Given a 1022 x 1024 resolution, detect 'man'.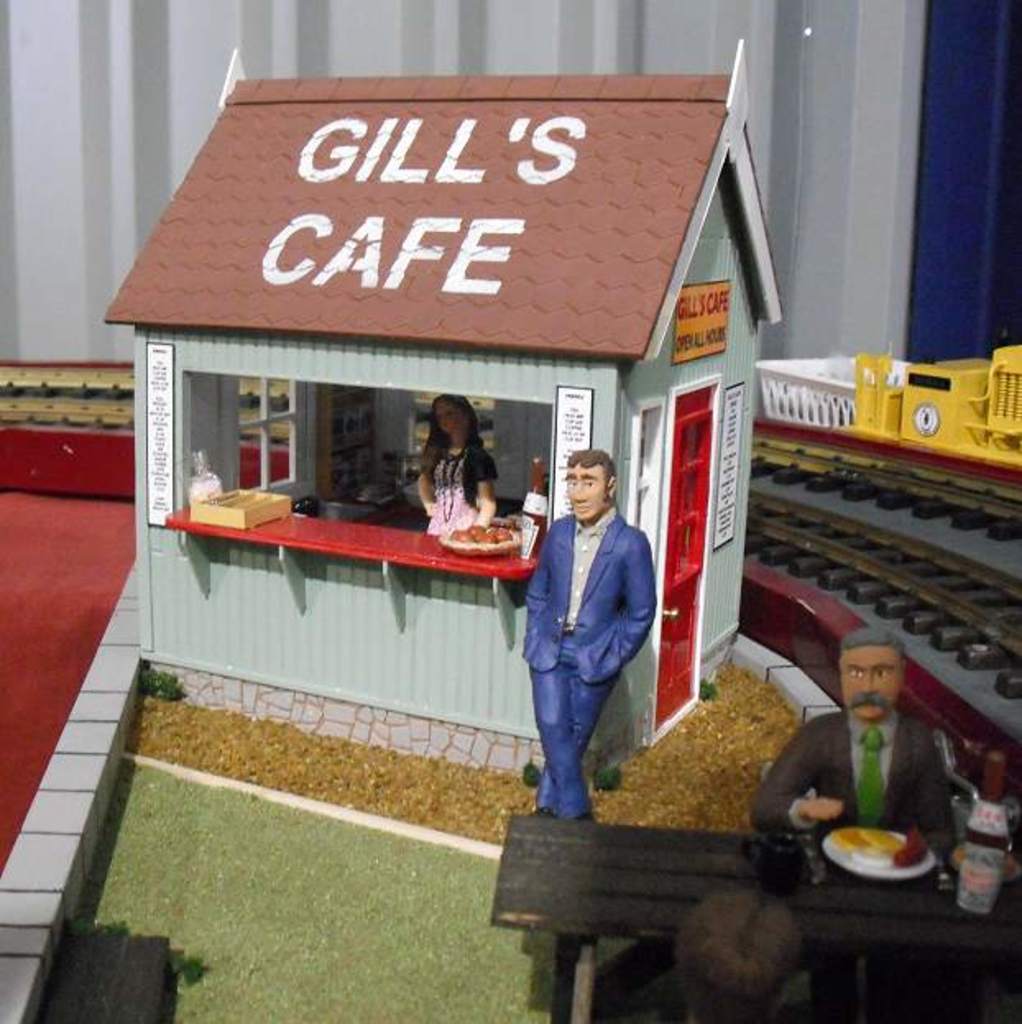
749,626,978,846.
